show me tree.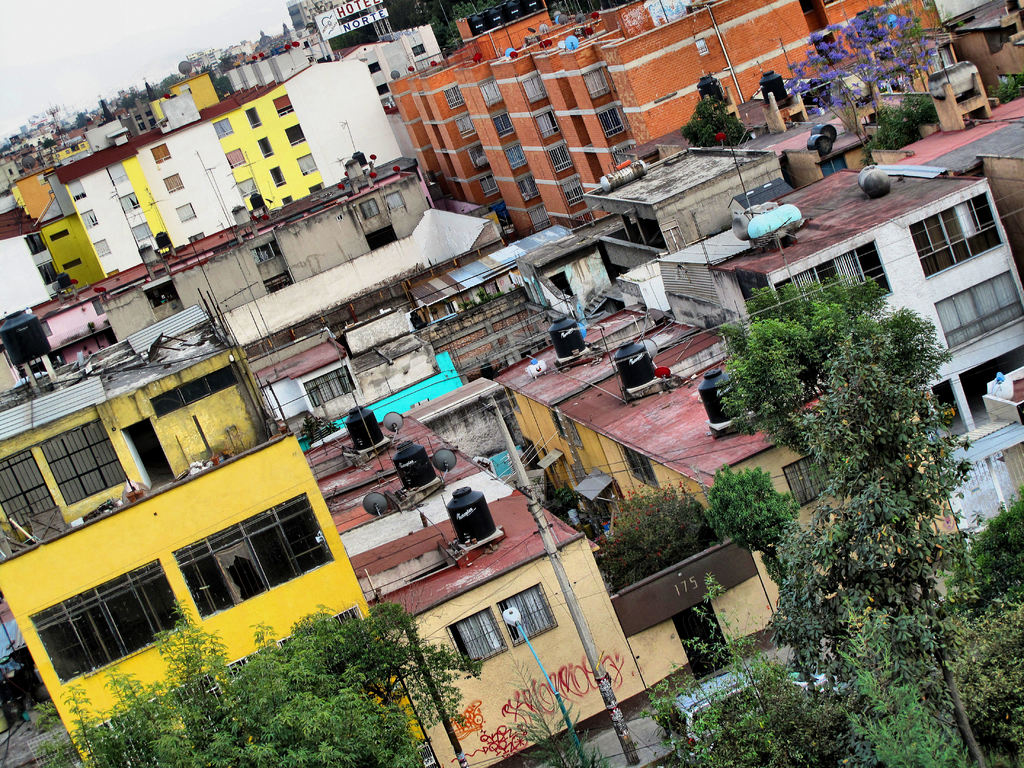
tree is here: detection(198, 61, 234, 99).
